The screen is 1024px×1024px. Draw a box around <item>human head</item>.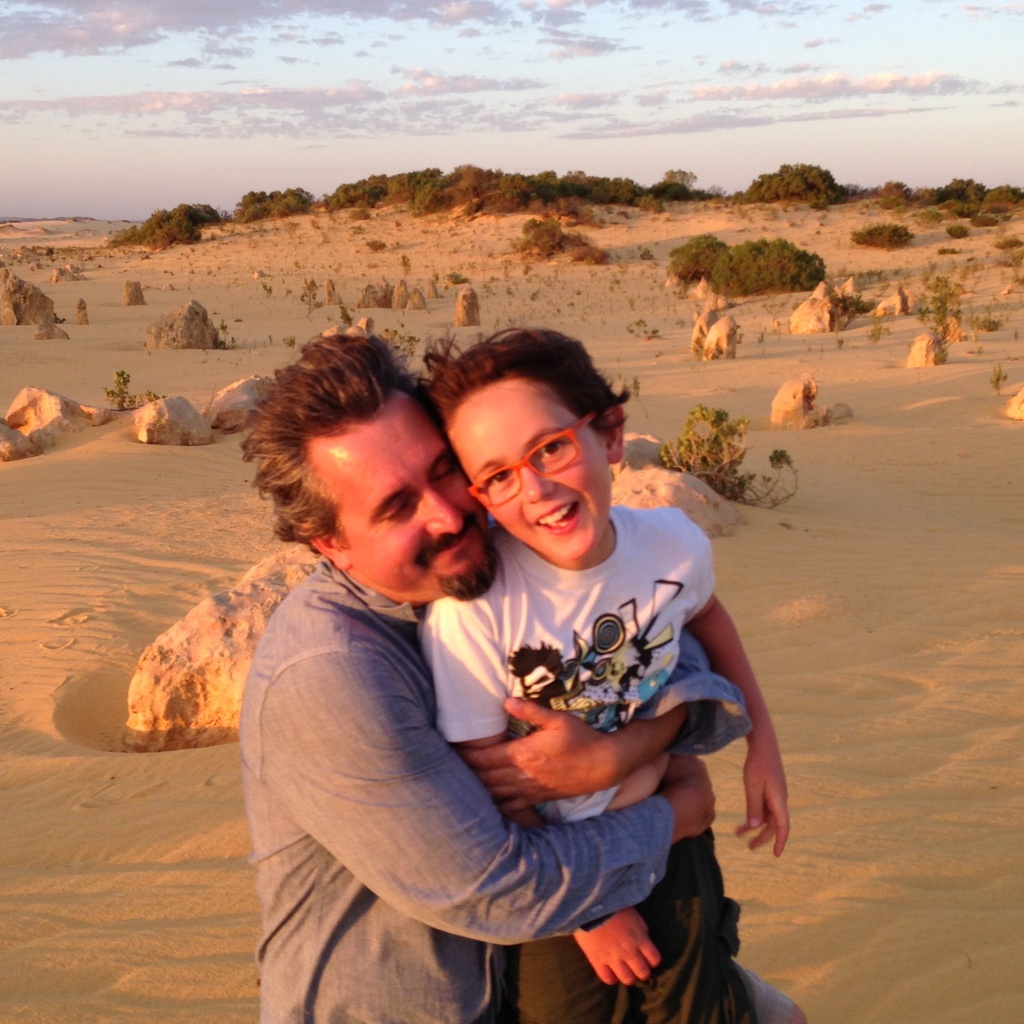
l=422, t=324, r=625, b=563.
